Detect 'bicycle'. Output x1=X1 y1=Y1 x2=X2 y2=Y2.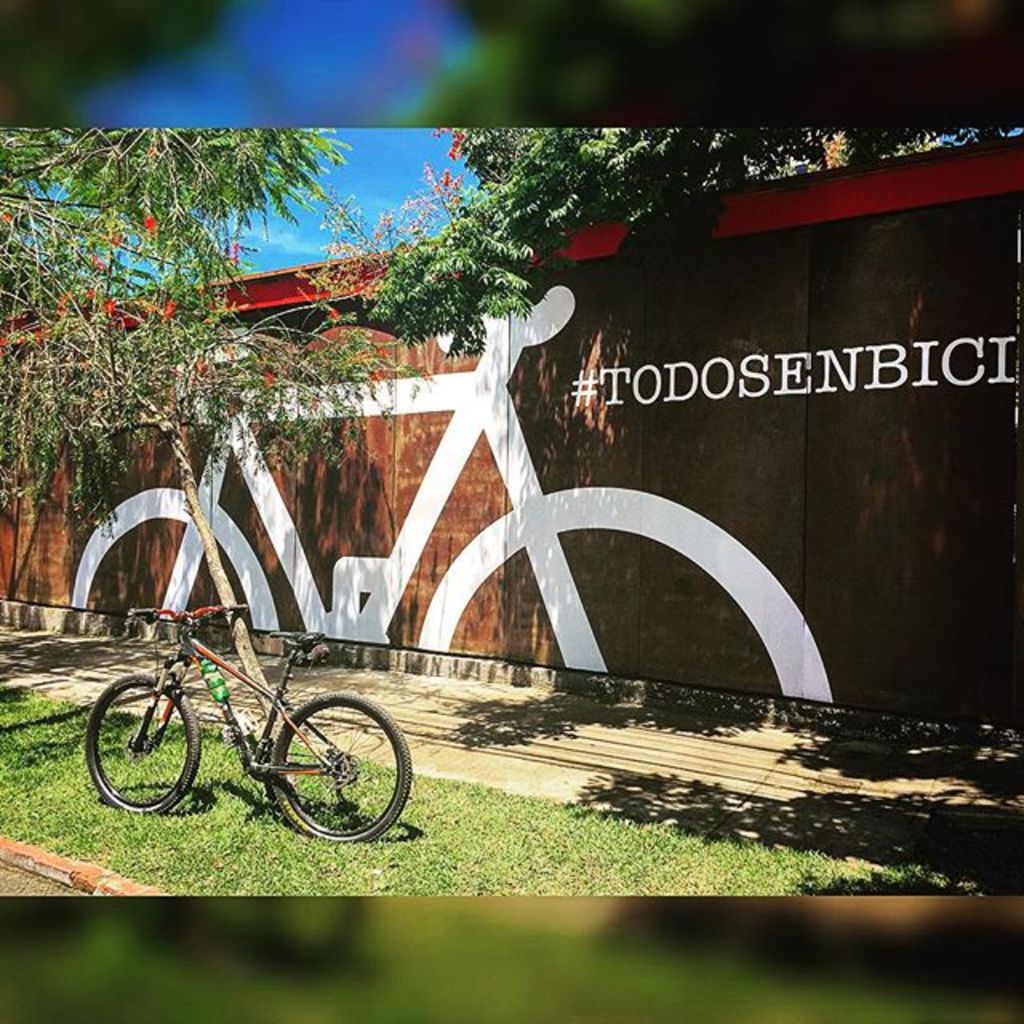
x1=77 y1=563 x2=414 y2=848.
